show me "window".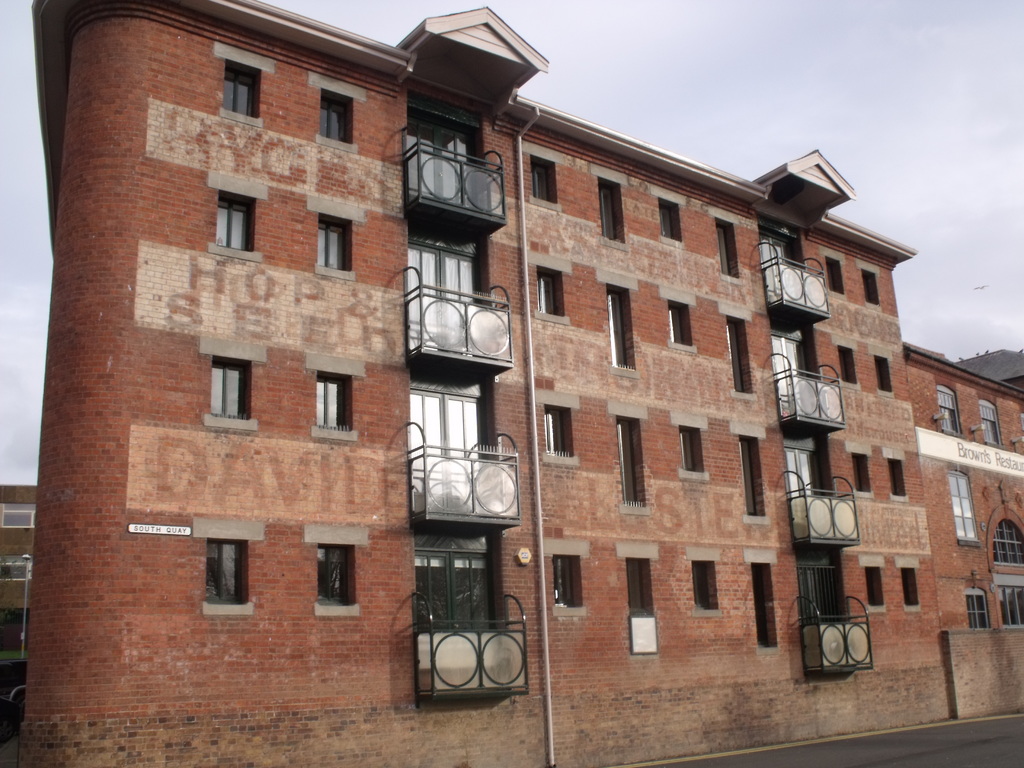
"window" is here: (205,538,245,610).
